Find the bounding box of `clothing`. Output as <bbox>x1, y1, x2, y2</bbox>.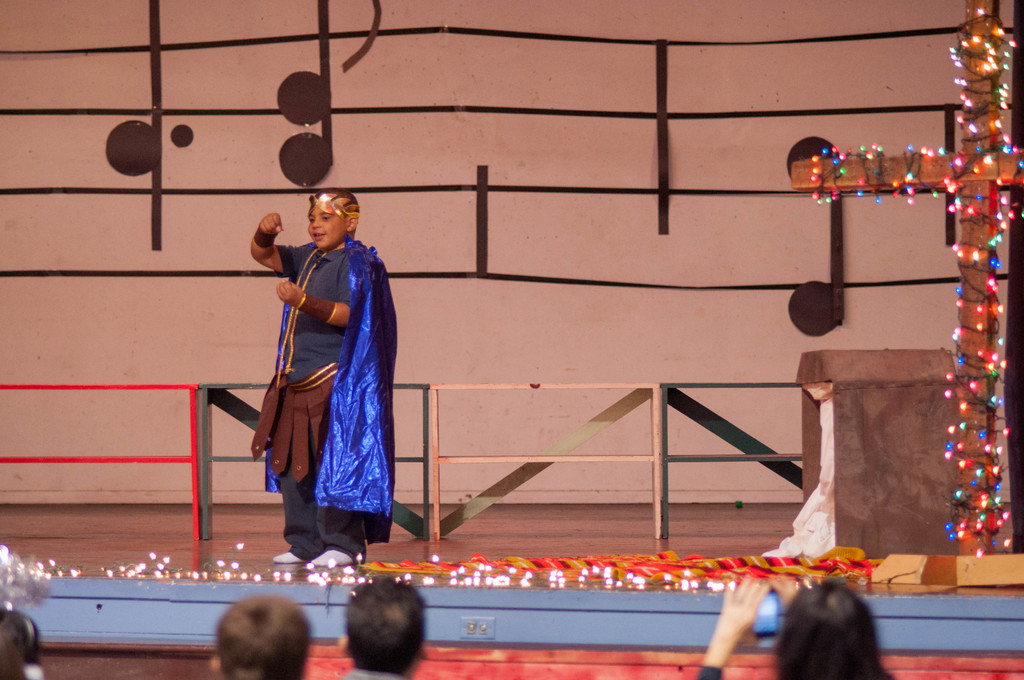
<bbox>241, 232, 415, 535</bbox>.
